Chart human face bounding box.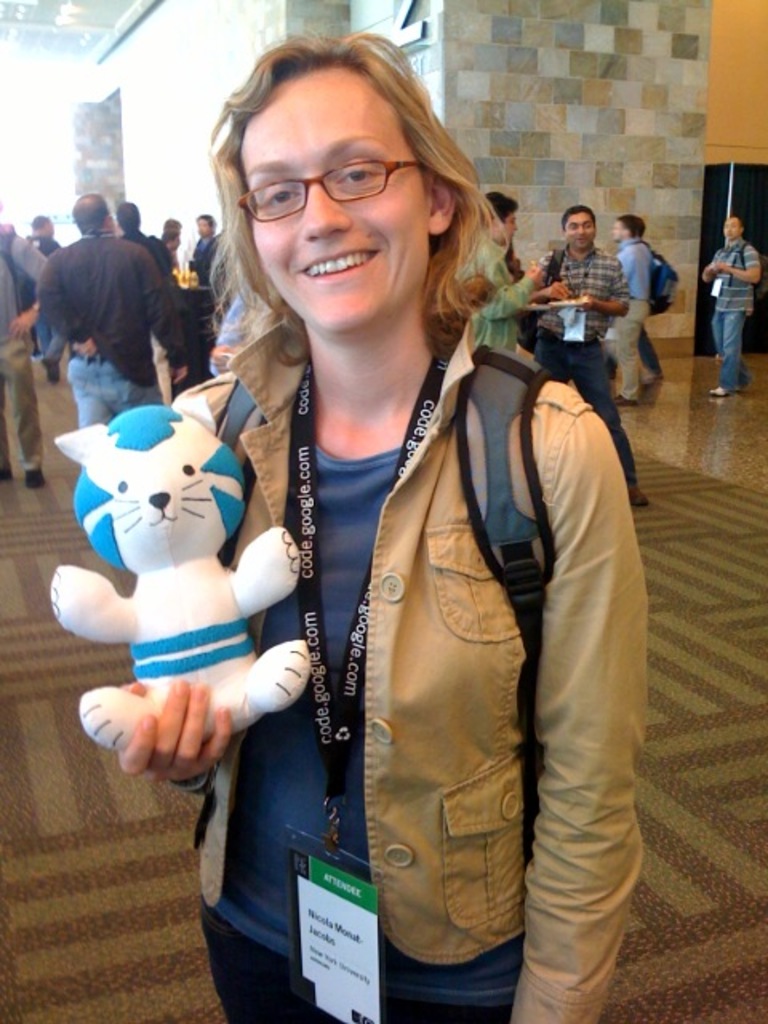
Charted: 720 214 746 229.
